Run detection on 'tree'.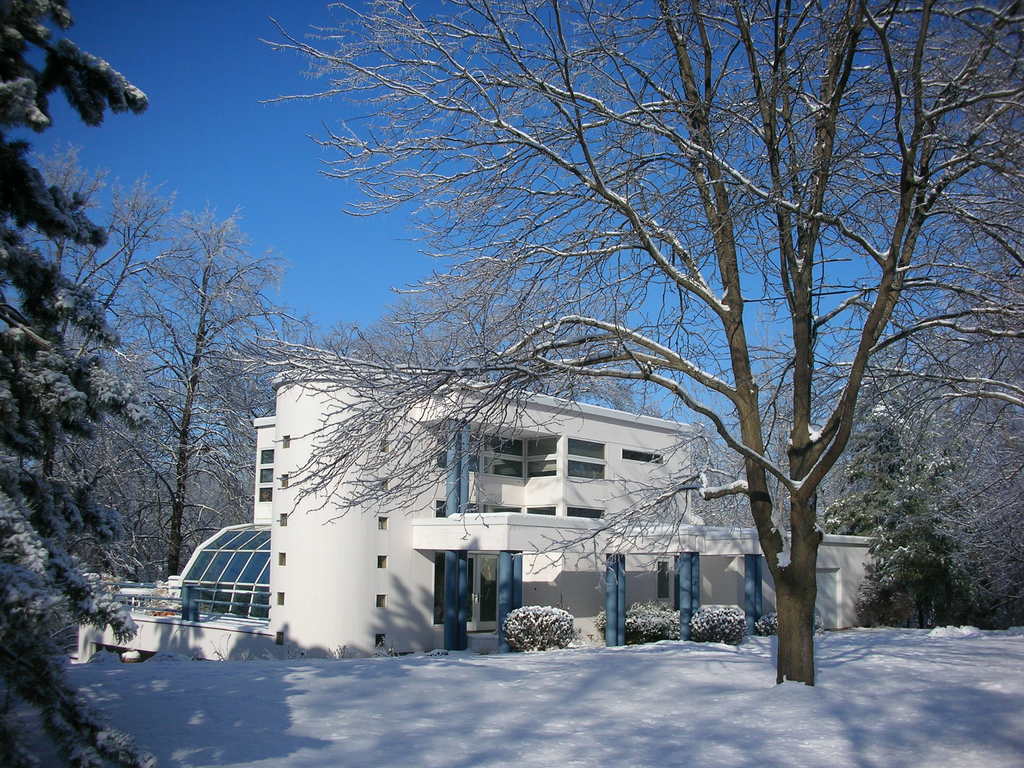
Result: region(120, 4, 981, 686).
